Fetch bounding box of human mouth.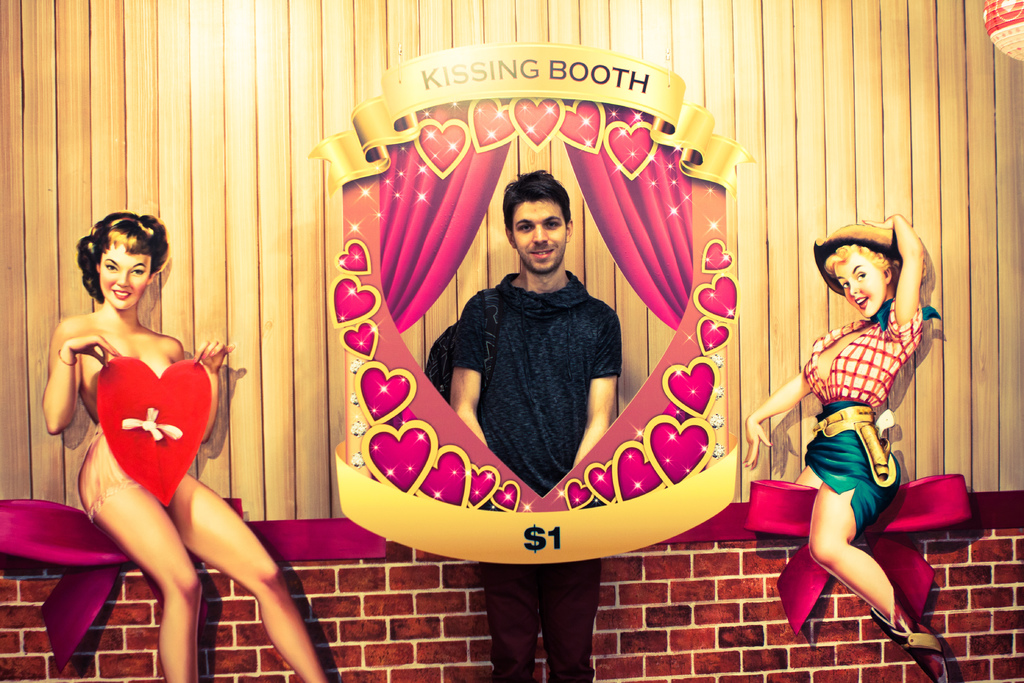
Bbox: <box>115,290,129,298</box>.
